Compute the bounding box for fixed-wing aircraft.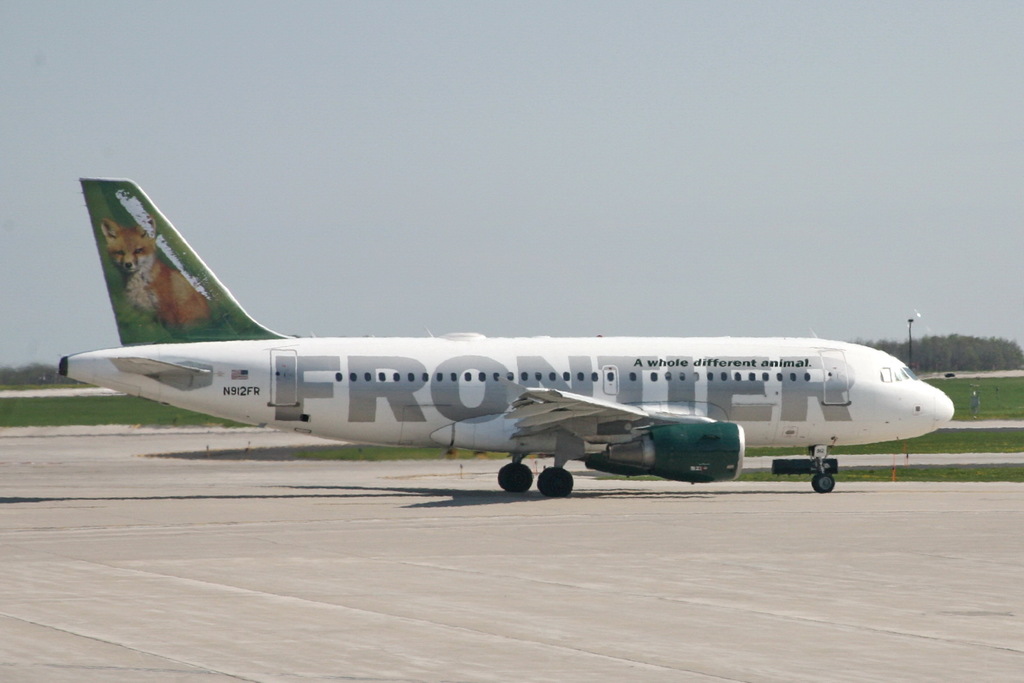
<box>51,170,956,501</box>.
